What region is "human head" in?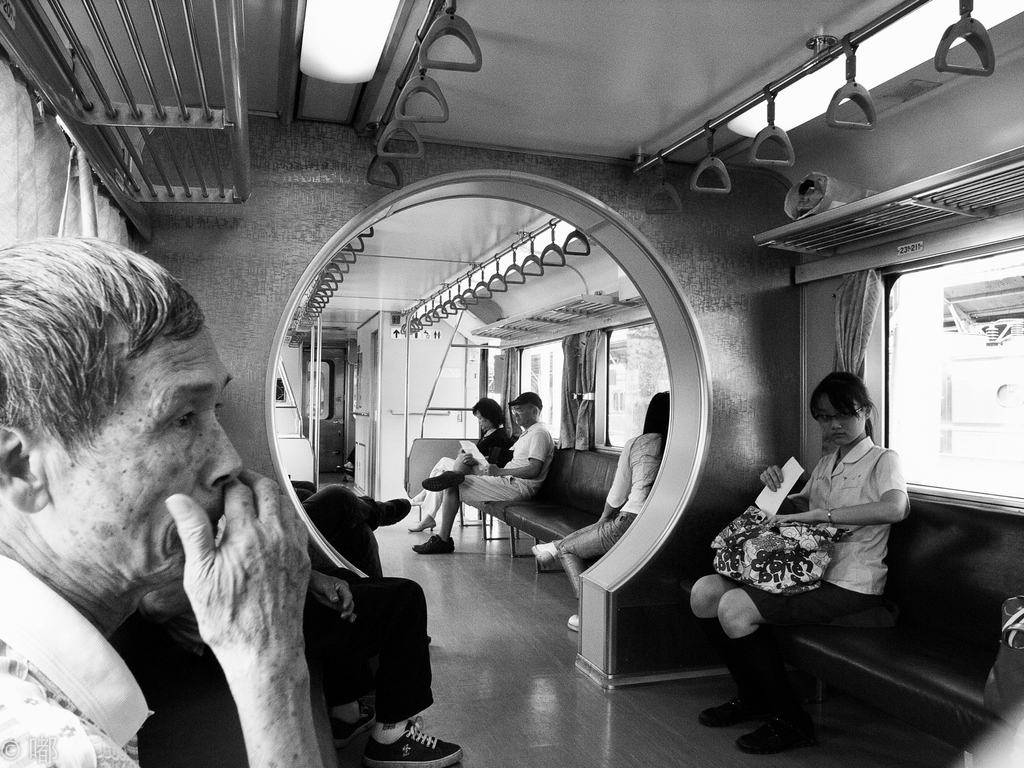
Rect(512, 389, 541, 425).
